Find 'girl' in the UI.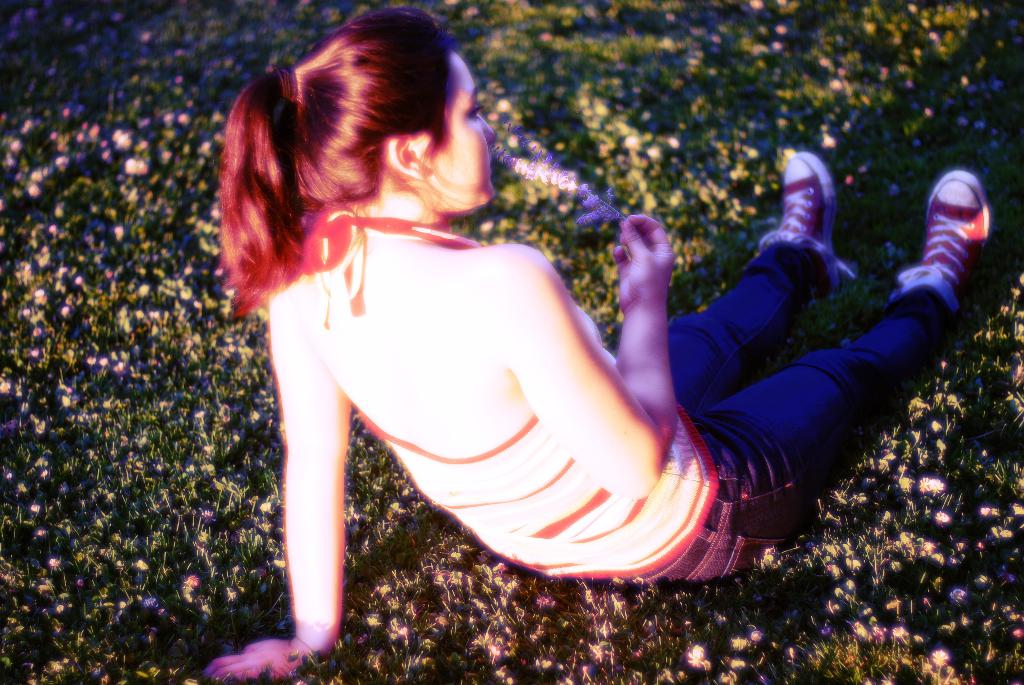
UI element at box=[204, 2, 988, 680].
